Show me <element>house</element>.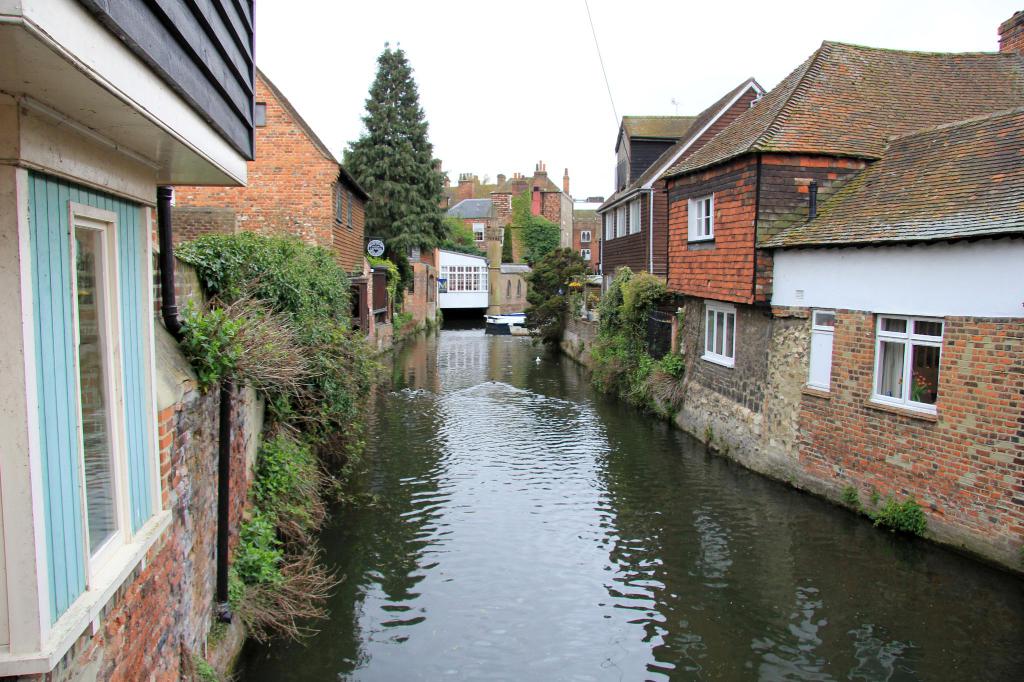
<element>house</element> is here: (left=557, top=202, right=612, bottom=277).
